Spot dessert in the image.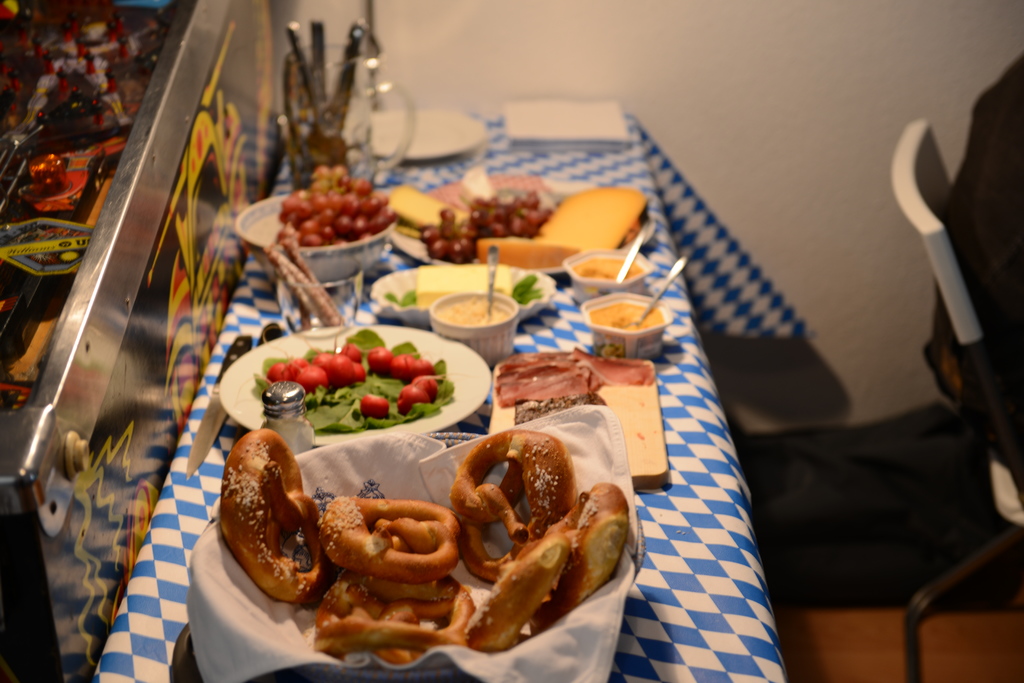
dessert found at [388, 188, 657, 271].
